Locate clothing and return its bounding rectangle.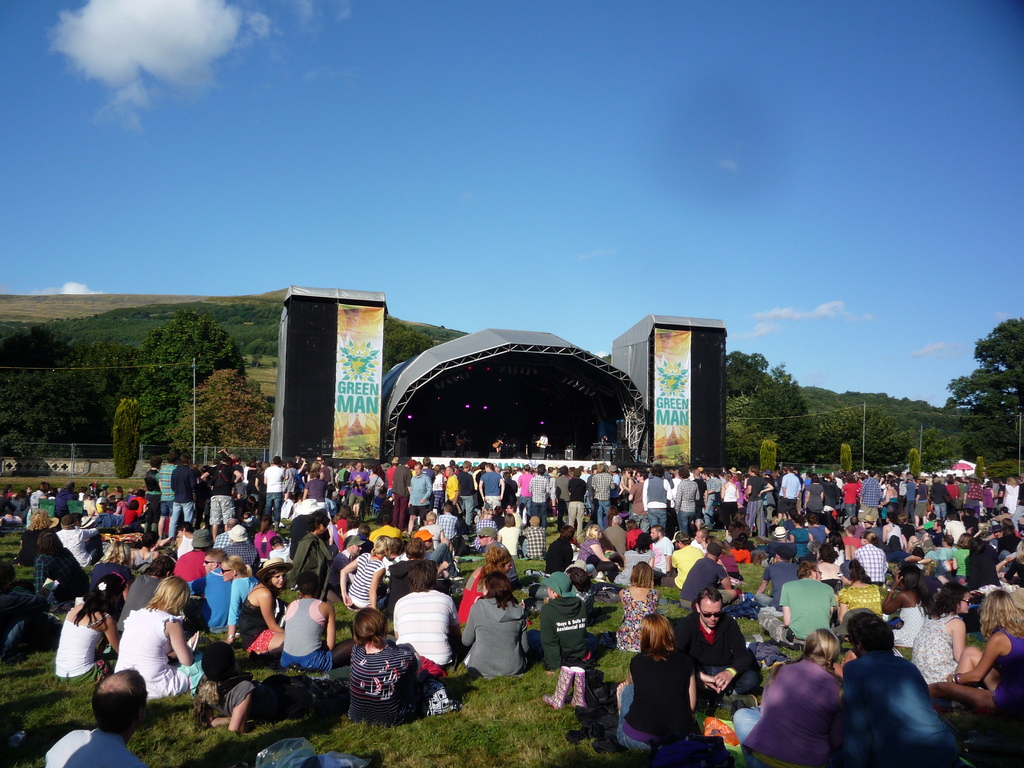
BBox(187, 567, 234, 632).
